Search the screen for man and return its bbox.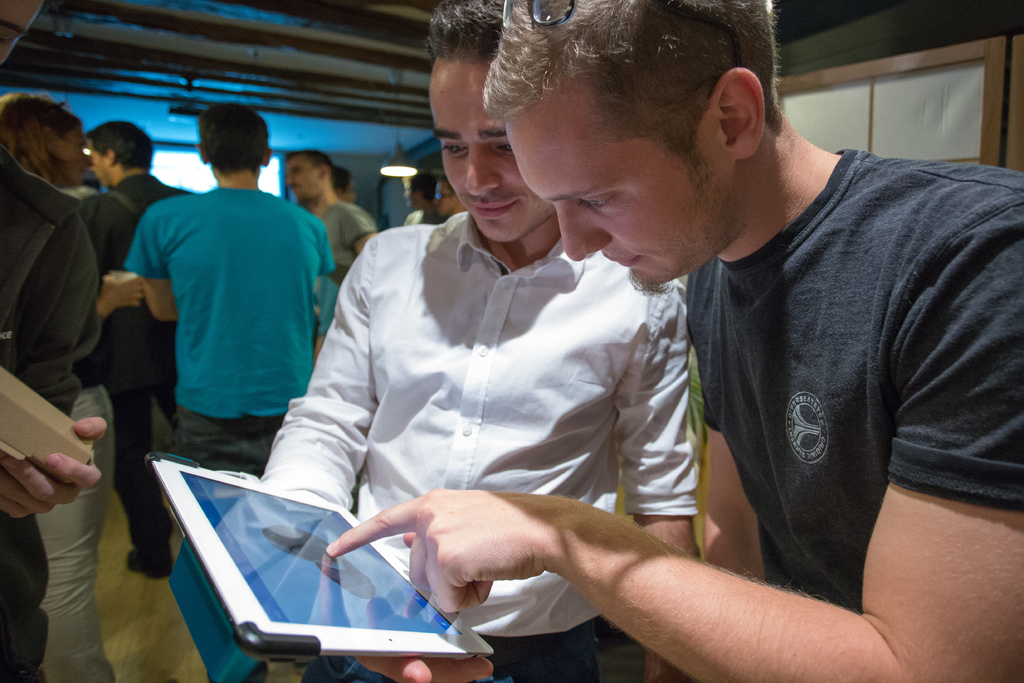
Found: l=283, t=148, r=384, b=292.
